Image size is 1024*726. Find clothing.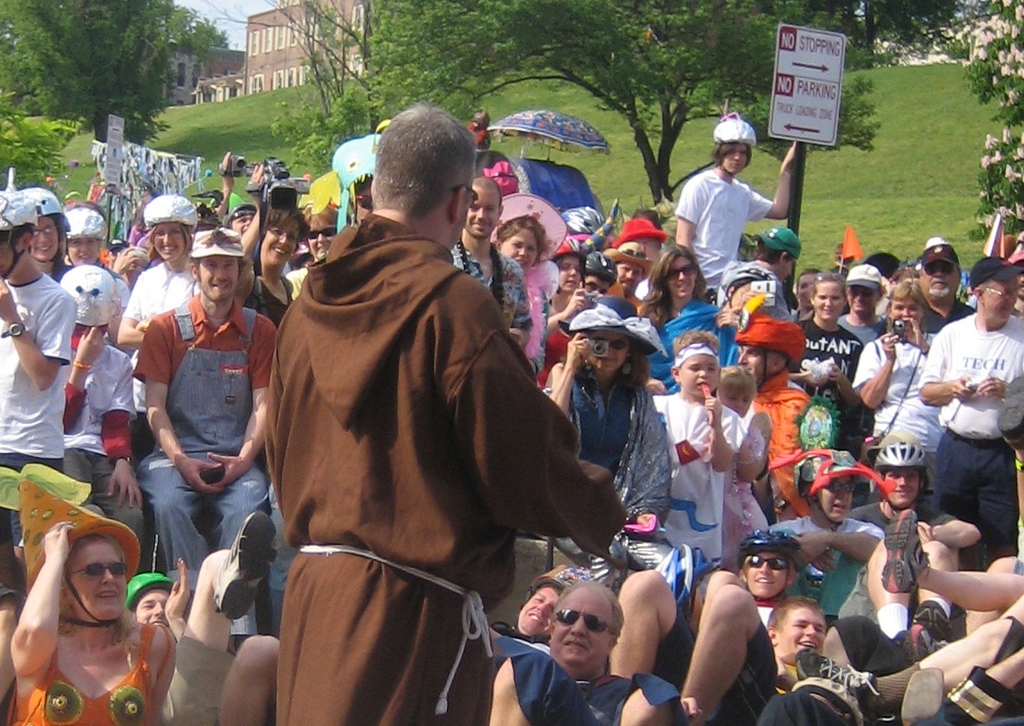
11/629/161/725.
